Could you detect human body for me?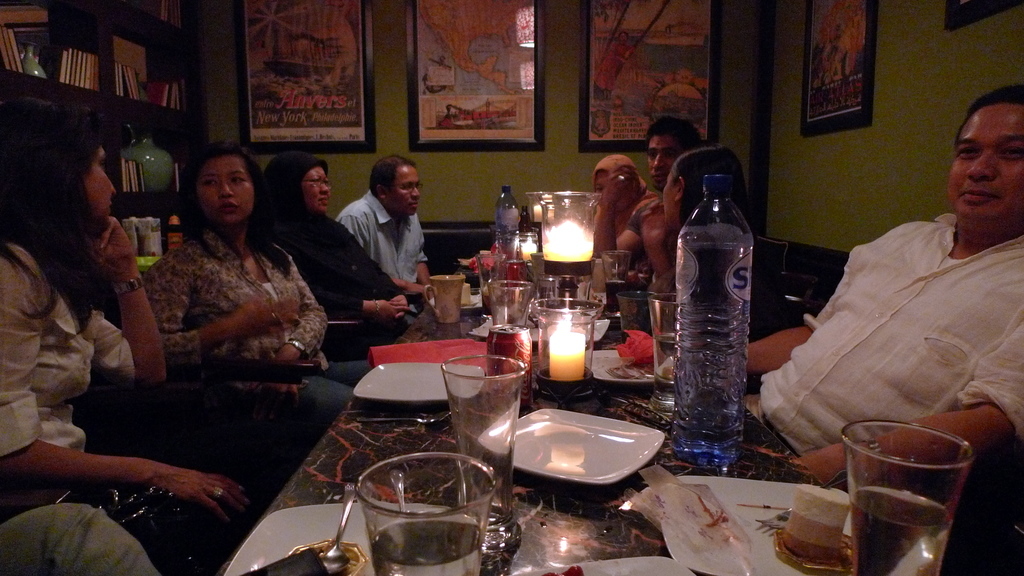
Detection result: locate(583, 152, 658, 276).
